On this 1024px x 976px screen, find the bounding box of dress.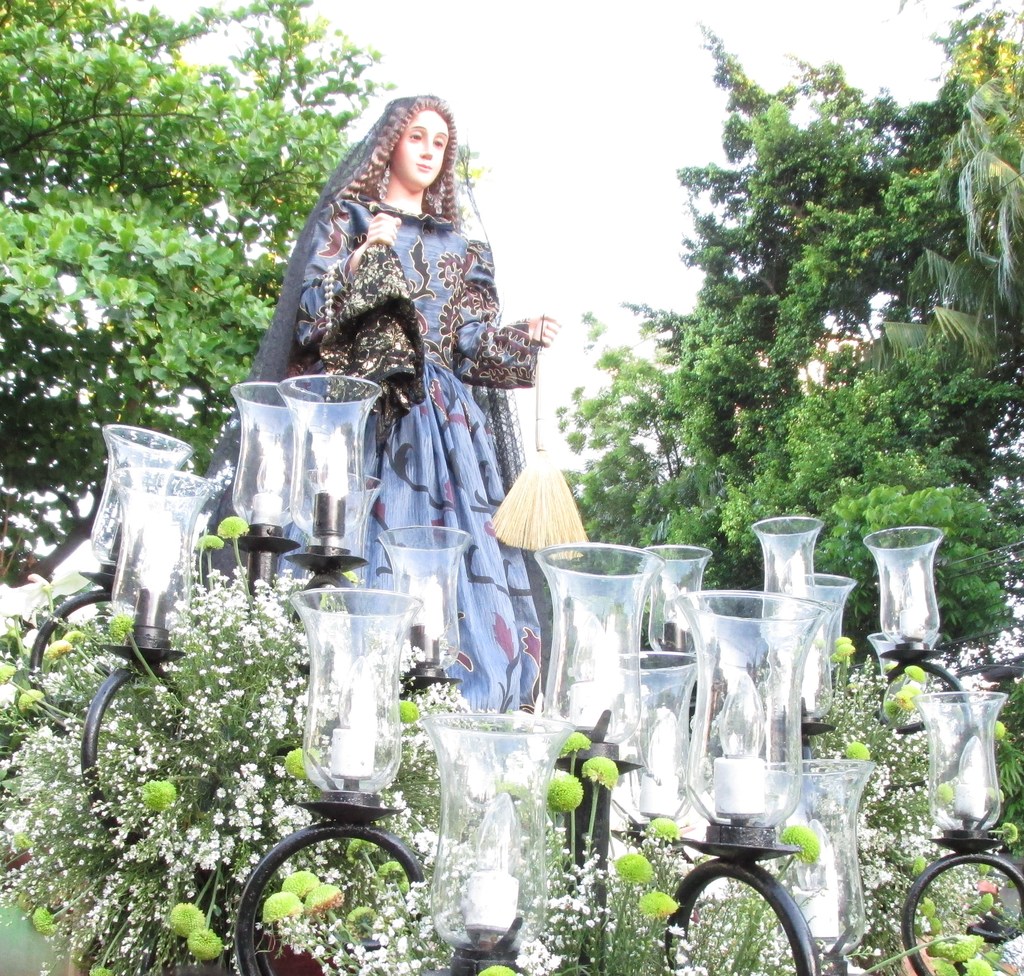
Bounding box: select_region(294, 193, 541, 713).
